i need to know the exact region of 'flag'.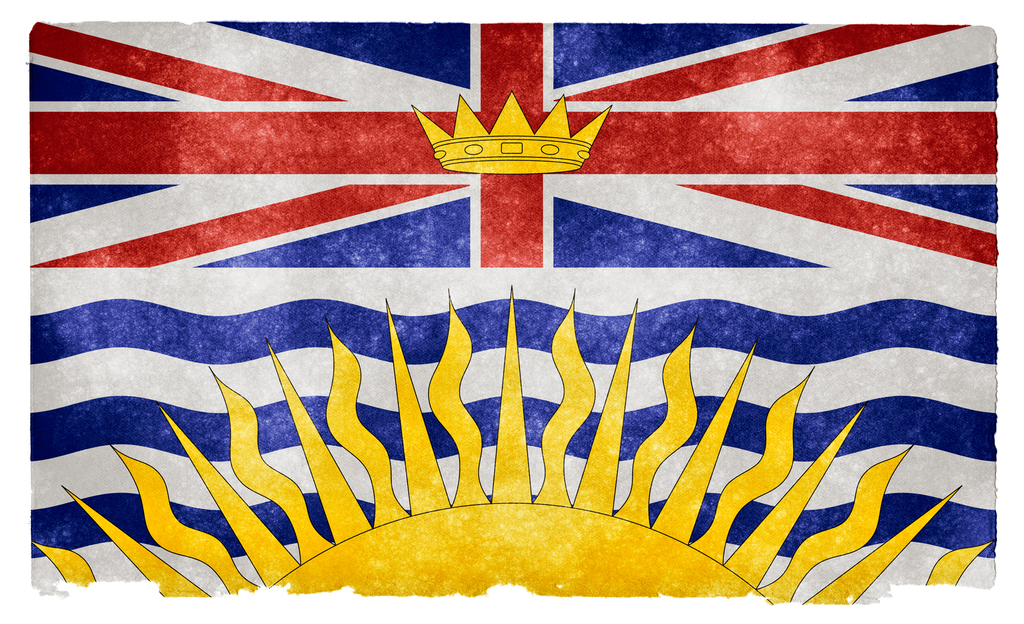
Region: bbox=(38, 15, 998, 594).
